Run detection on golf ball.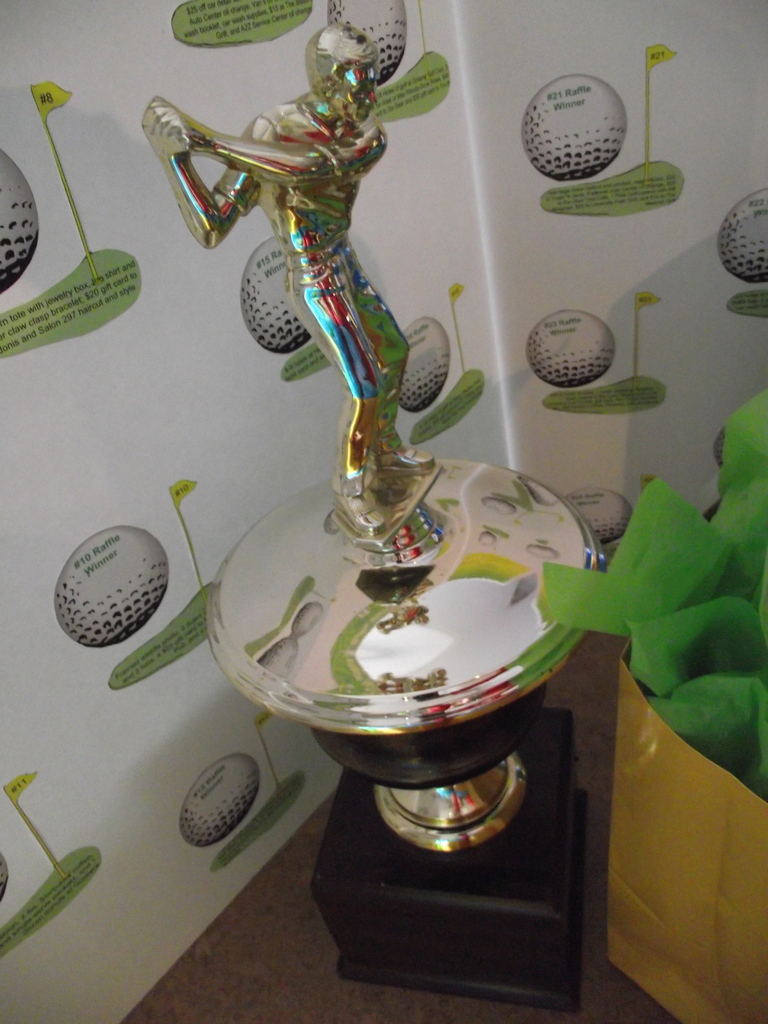
Result: bbox=[184, 755, 259, 850].
